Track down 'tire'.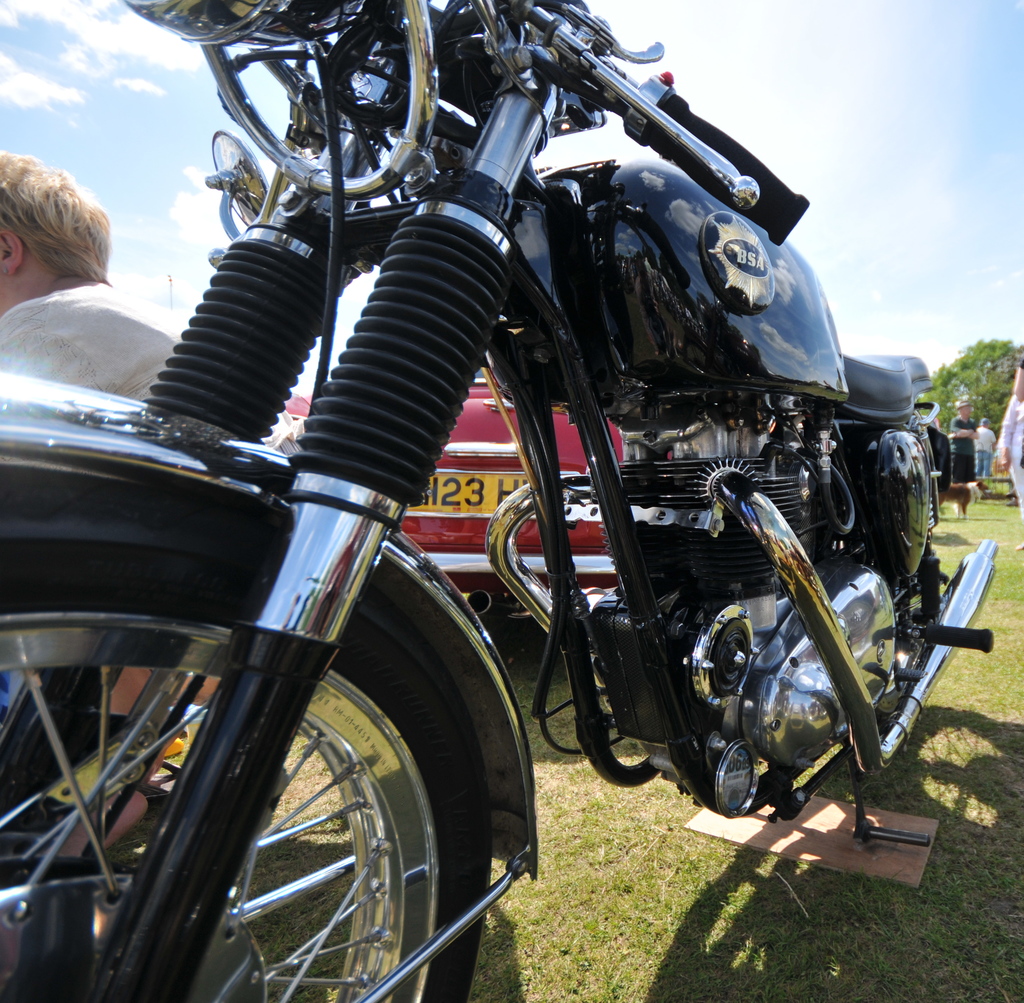
Tracked to [894, 539, 934, 688].
